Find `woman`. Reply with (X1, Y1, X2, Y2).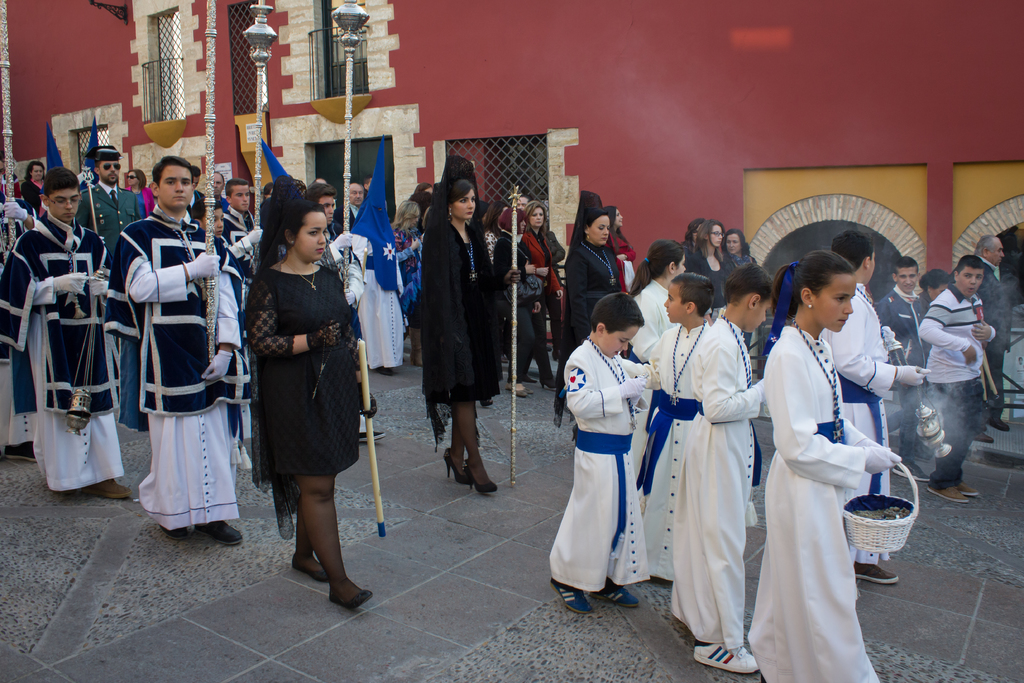
(726, 222, 767, 284).
